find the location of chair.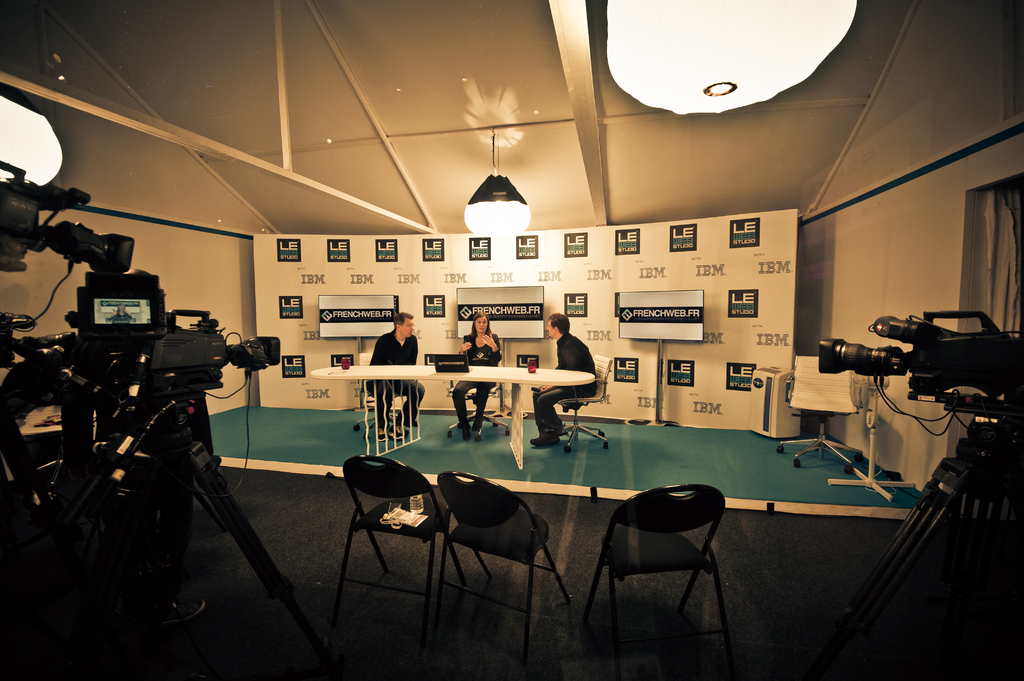
Location: (left=351, top=346, right=410, bottom=436).
